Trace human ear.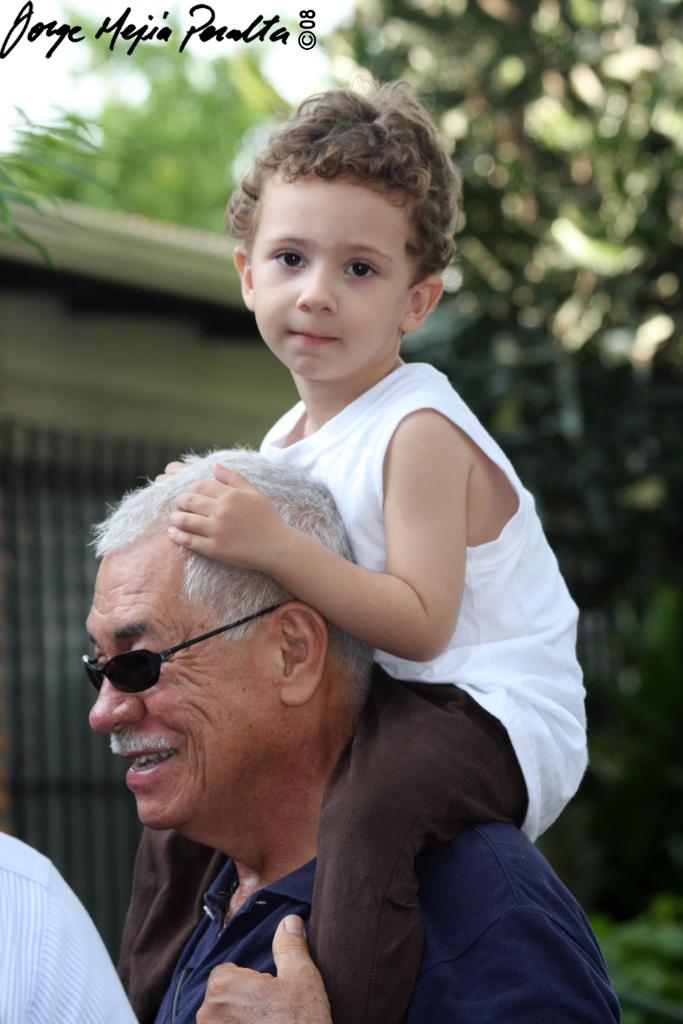
Traced to {"x1": 267, "y1": 599, "x2": 329, "y2": 707}.
